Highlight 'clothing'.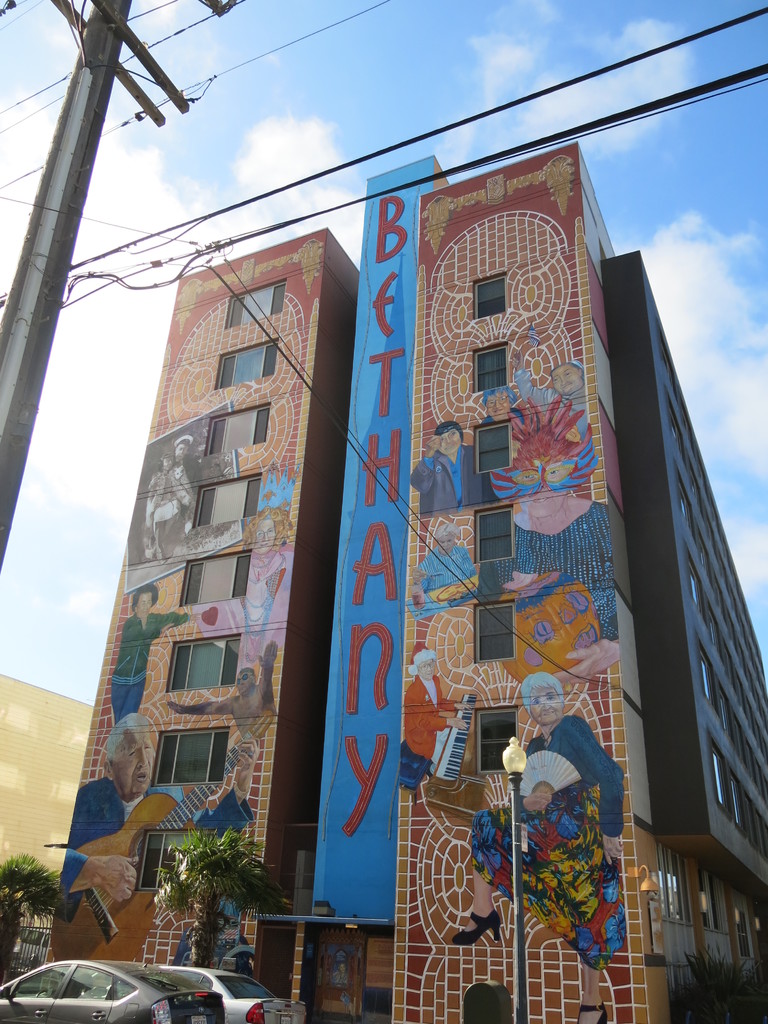
Highlighted region: x1=67, y1=771, x2=181, y2=909.
